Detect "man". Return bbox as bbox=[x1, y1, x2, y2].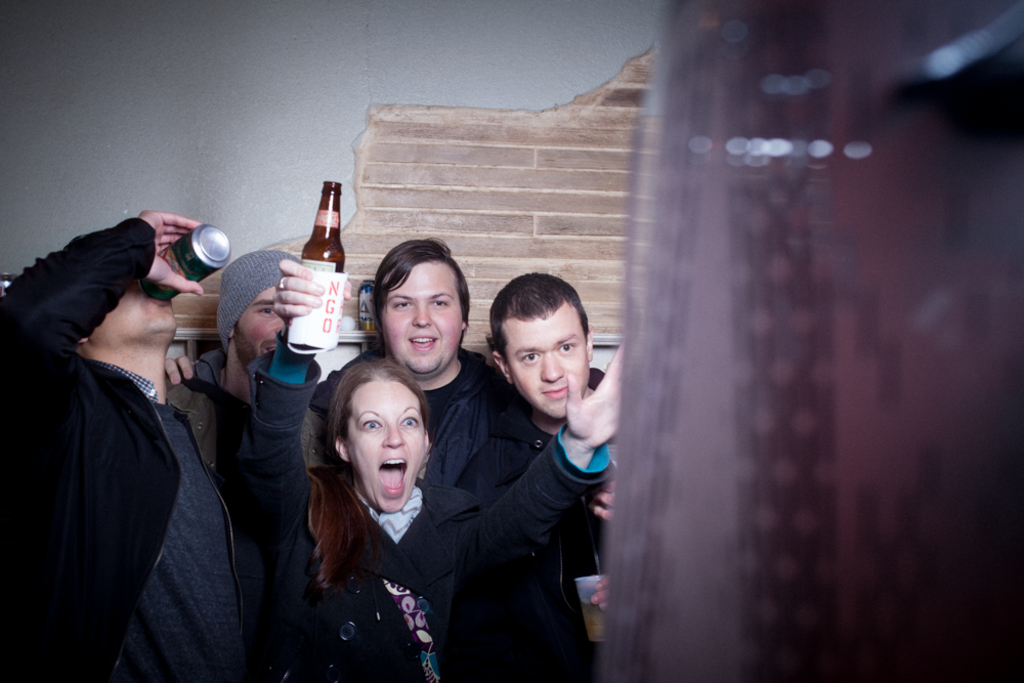
bbox=[252, 236, 522, 682].
